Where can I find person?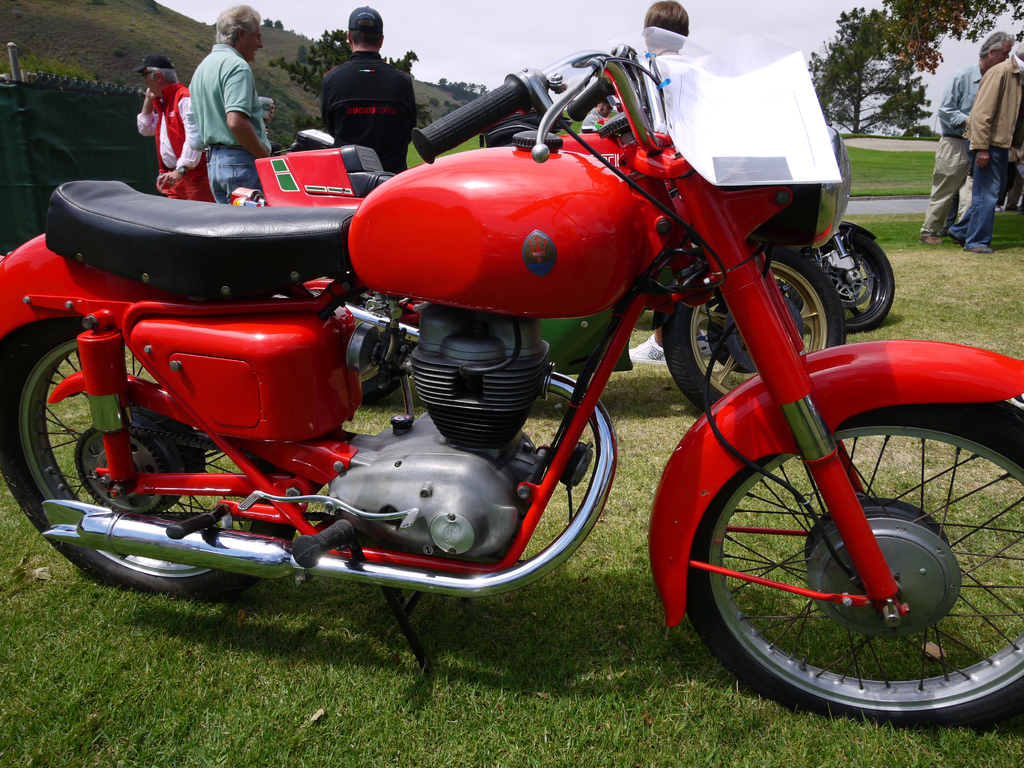
You can find it at x1=960 y1=48 x2=1023 y2=246.
